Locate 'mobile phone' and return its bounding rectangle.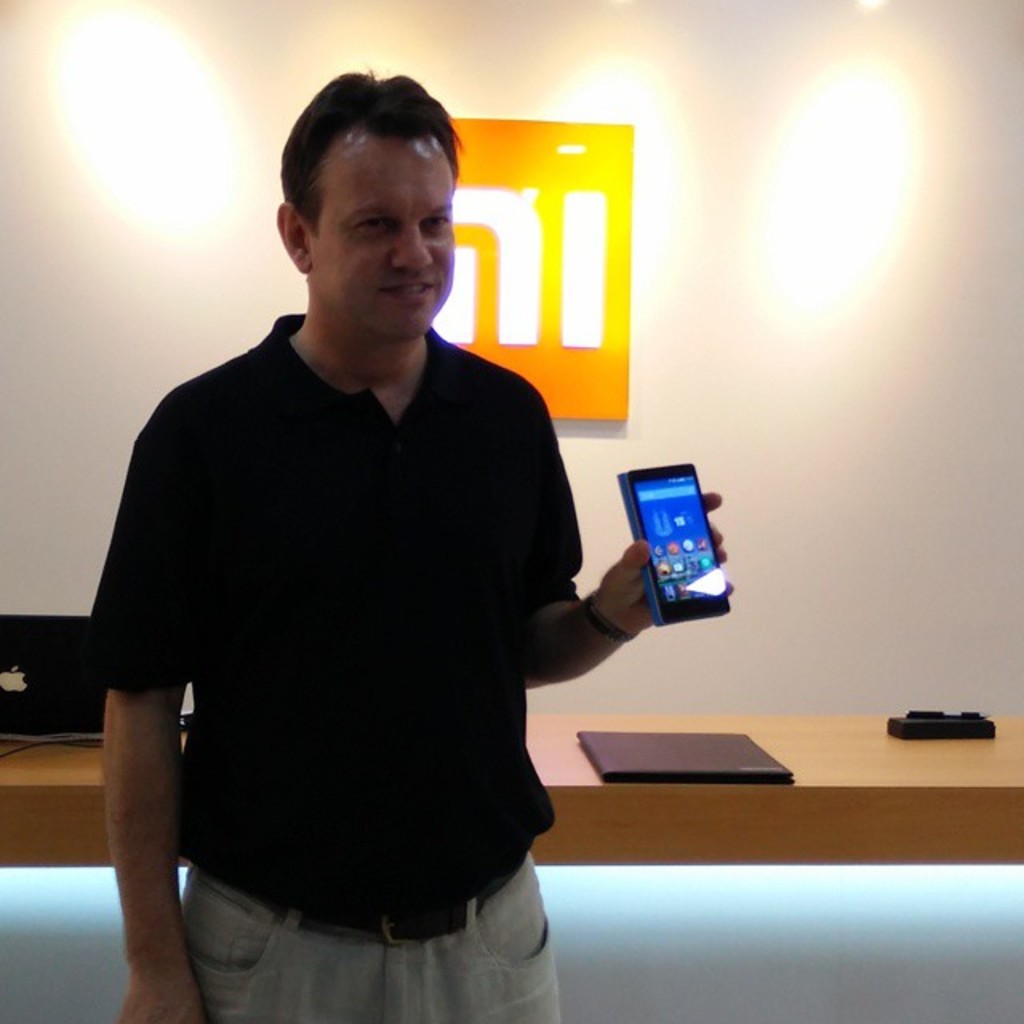
bbox=(605, 450, 736, 624).
